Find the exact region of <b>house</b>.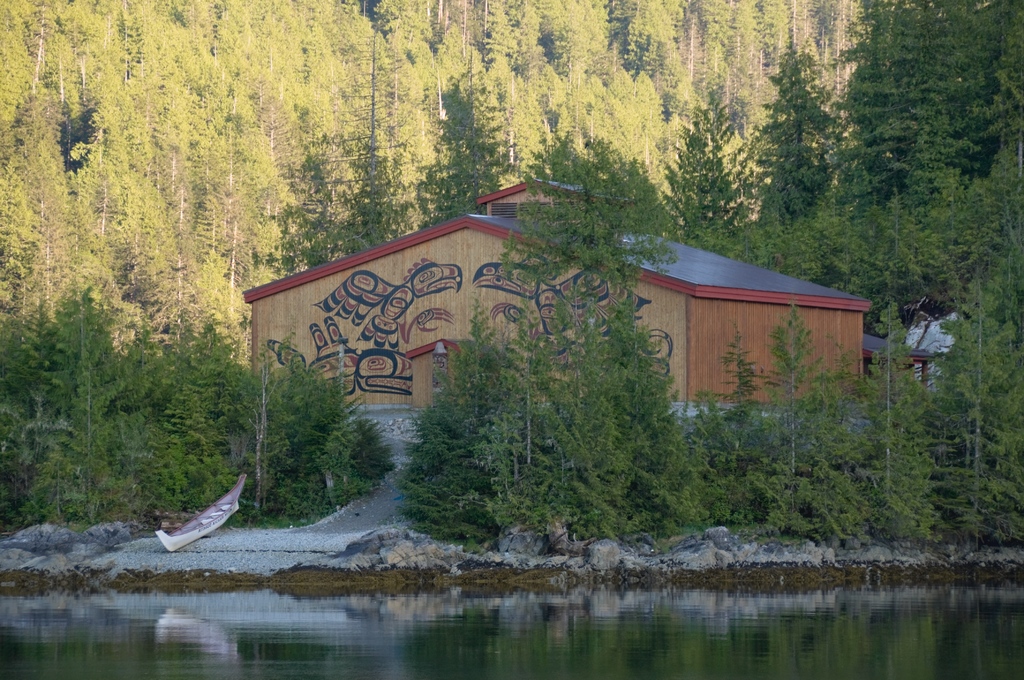
Exact region: bbox(239, 179, 870, 405).
